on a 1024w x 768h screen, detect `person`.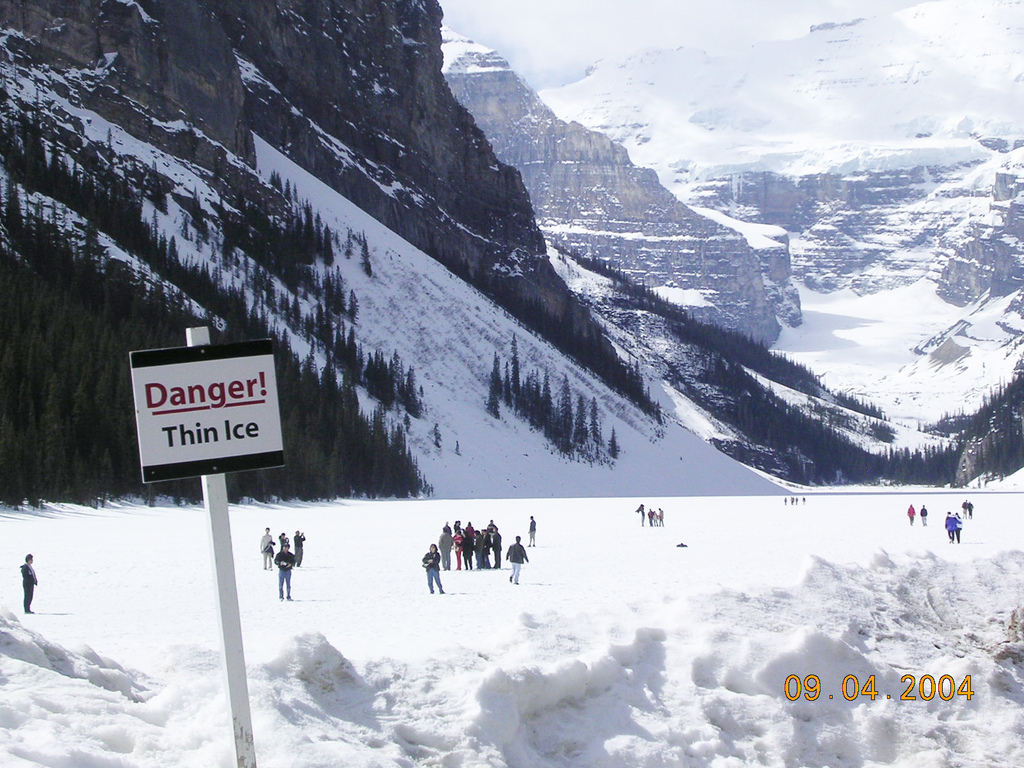
select_region(291, 531, 305, 569).
